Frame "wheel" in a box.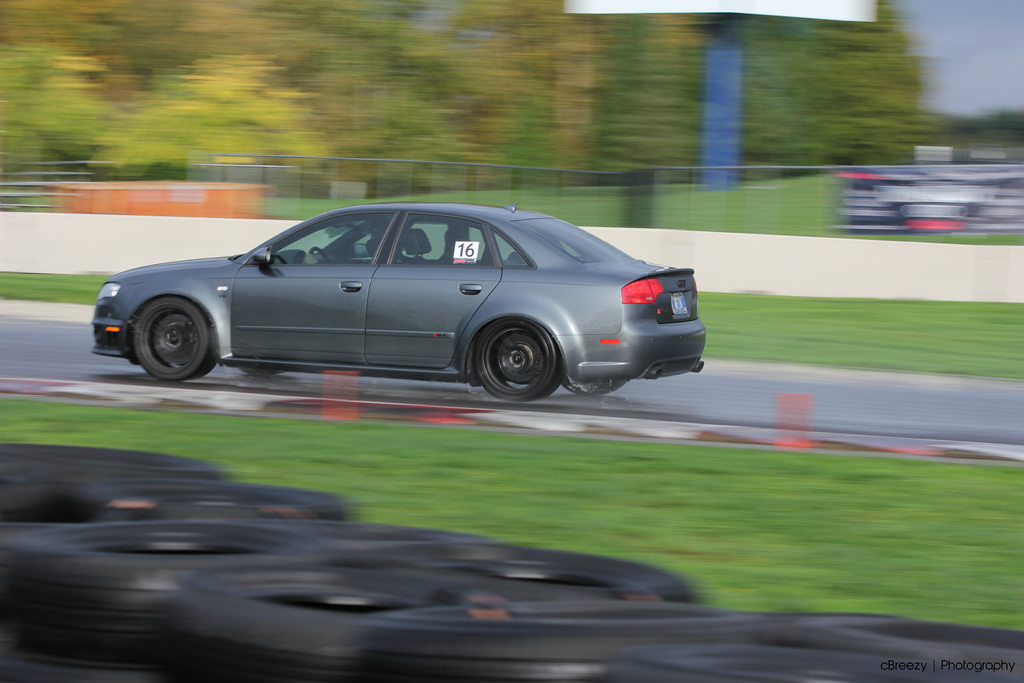
crop(566, 379, 625, 393).
